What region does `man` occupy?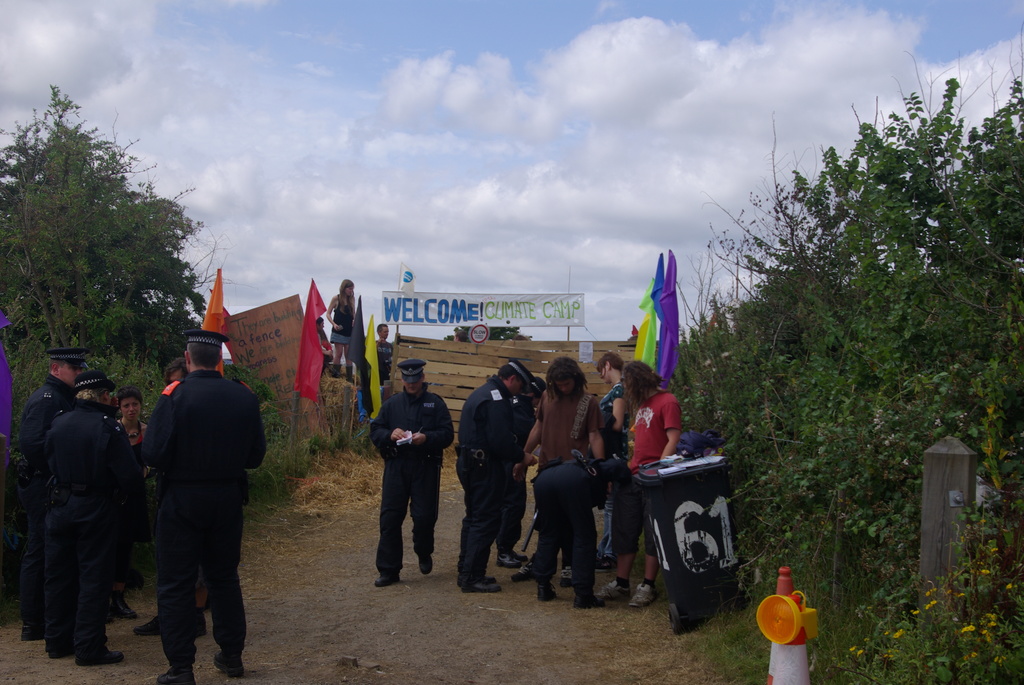
bbox(45, 362, 136, 664).
